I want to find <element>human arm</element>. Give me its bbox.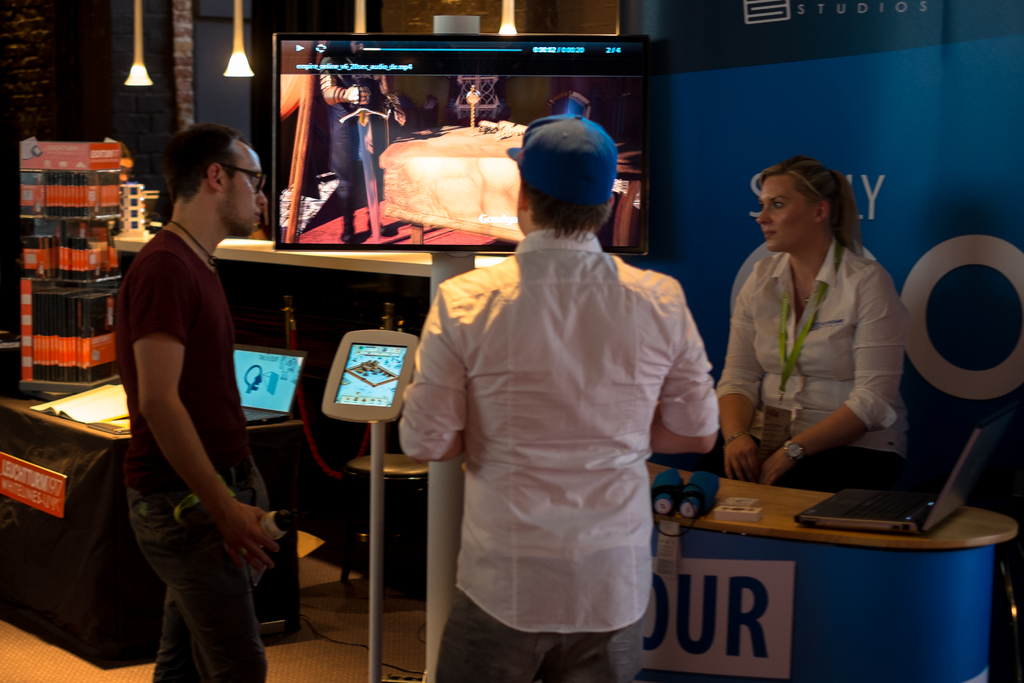
(132,252,282,588).
